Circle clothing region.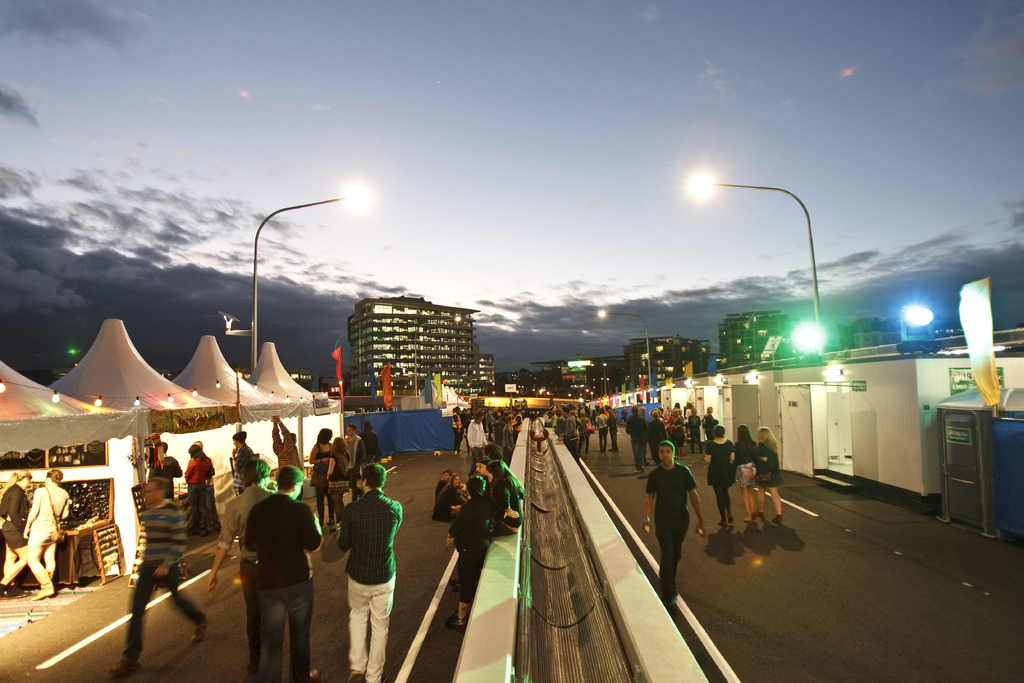
Region: locate(337, 486, 404, 682).
